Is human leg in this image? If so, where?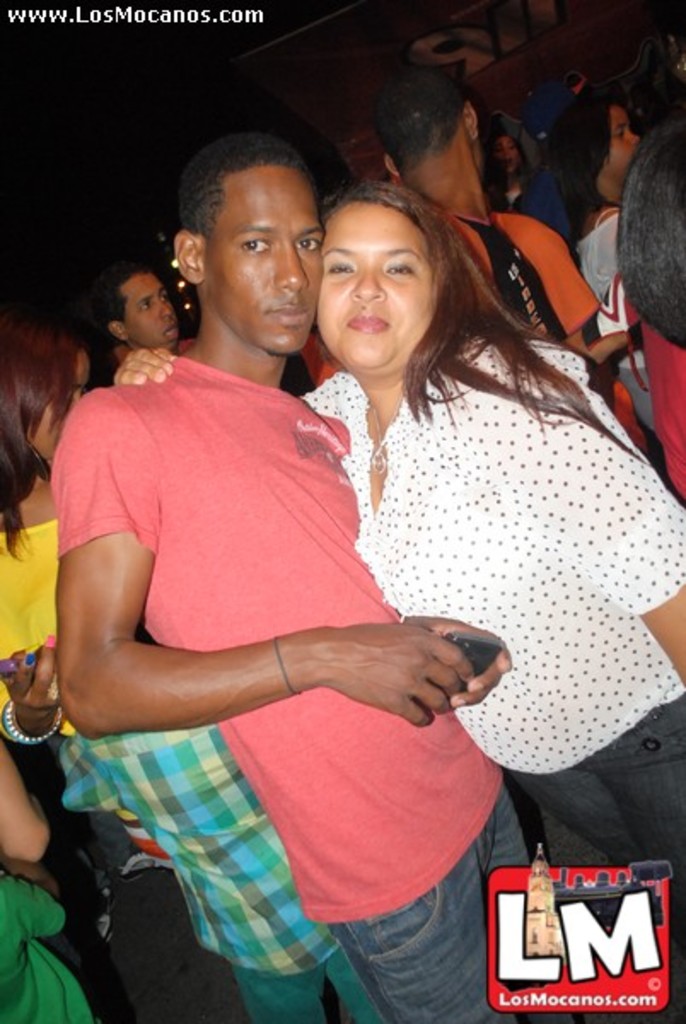
Yes, at 44,732,157,877.
